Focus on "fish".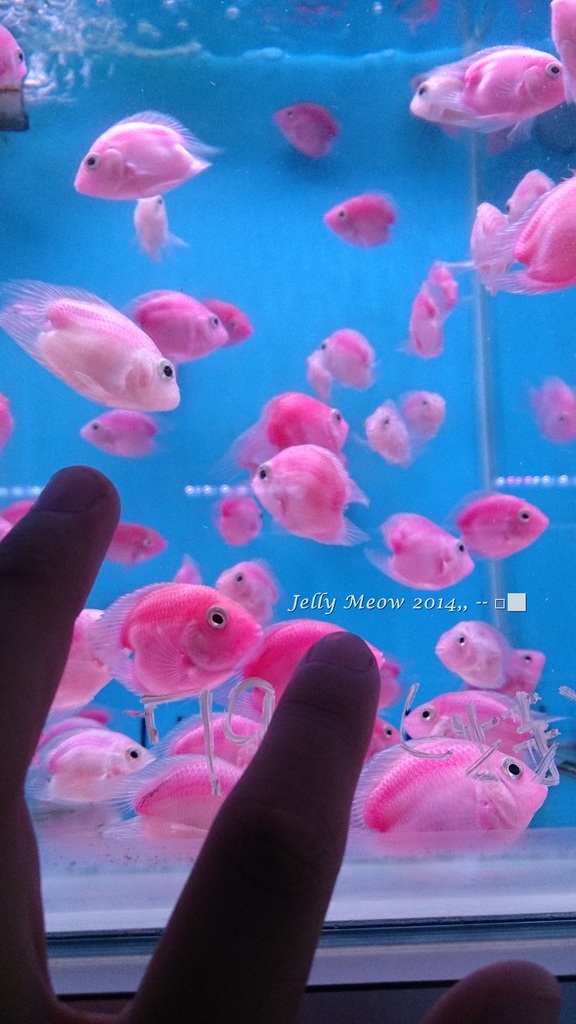
Focused at Rect(256, 449, 377, 551).
